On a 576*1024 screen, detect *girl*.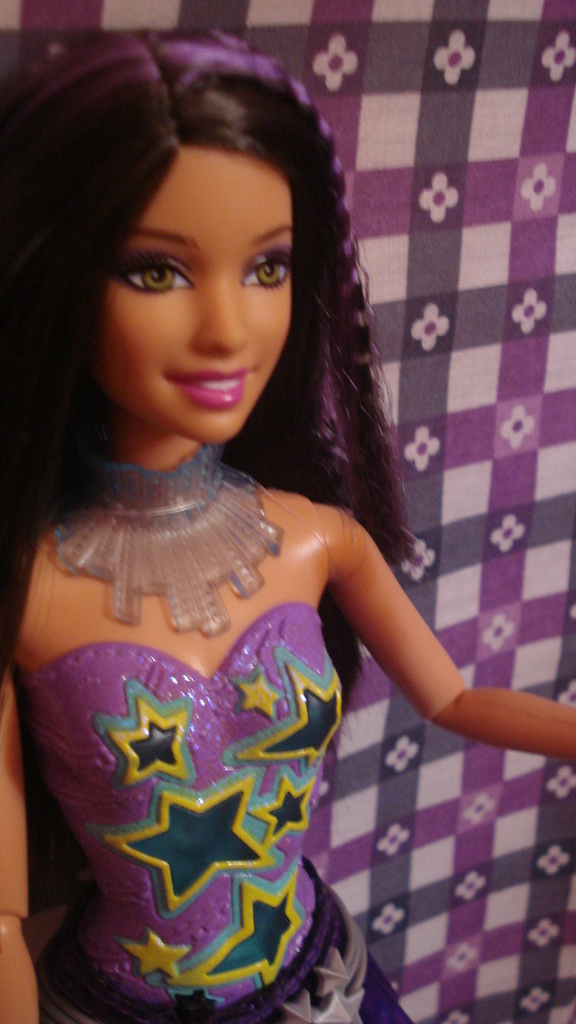
bbox=[3, 24, 575, 1023].
